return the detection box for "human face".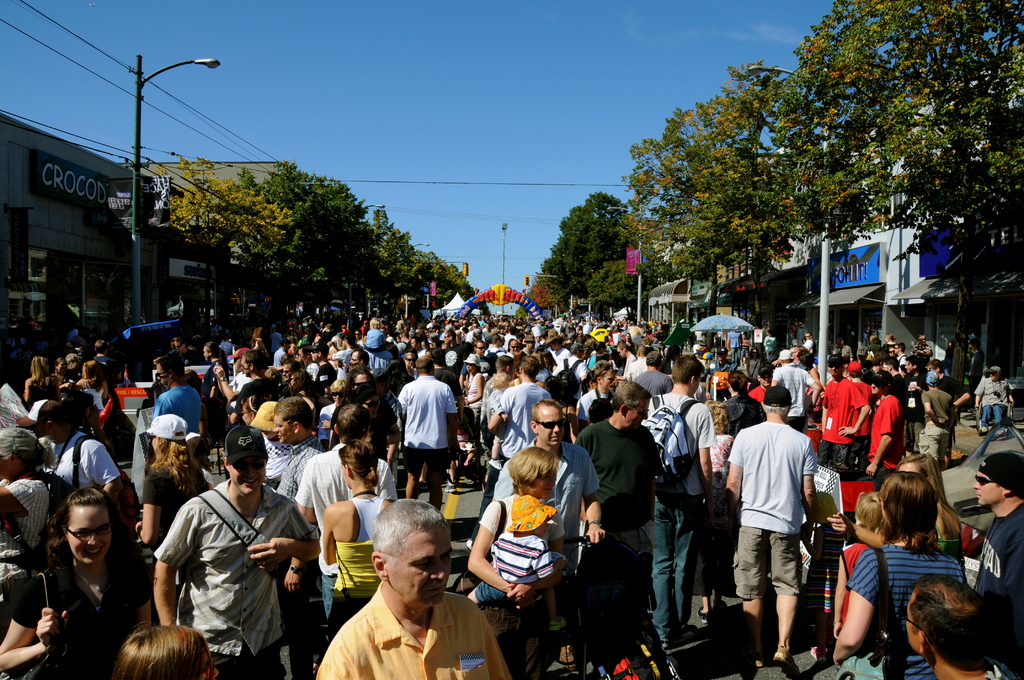
<box>618,347,626,357</box>.
